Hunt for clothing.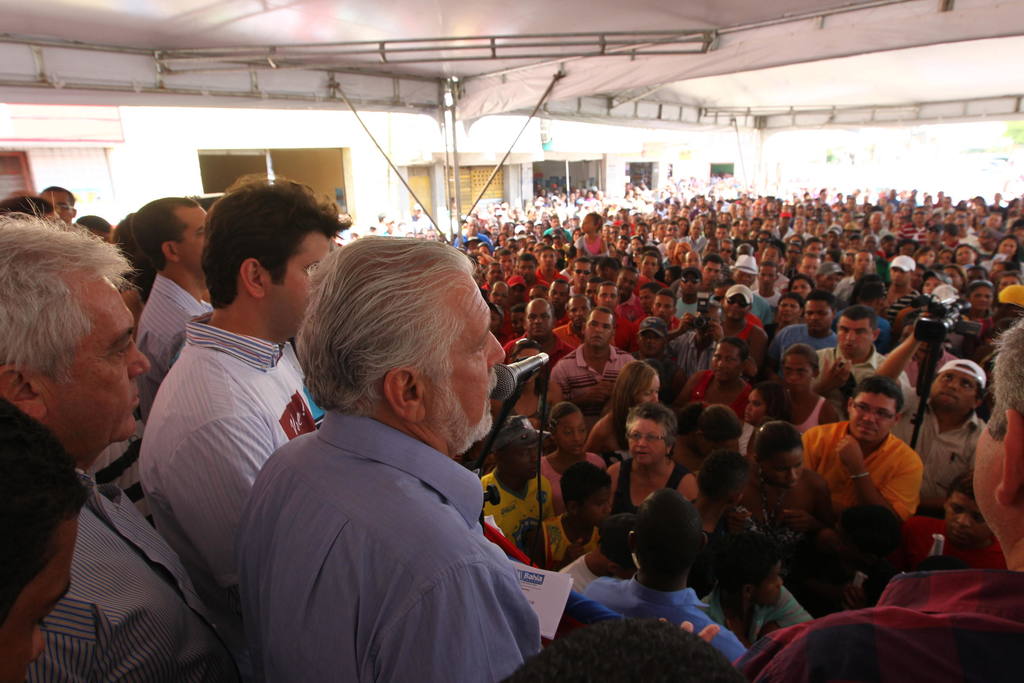
Hunted down at pyautogui.locateOnScreen(884, 285, 928, 323).
